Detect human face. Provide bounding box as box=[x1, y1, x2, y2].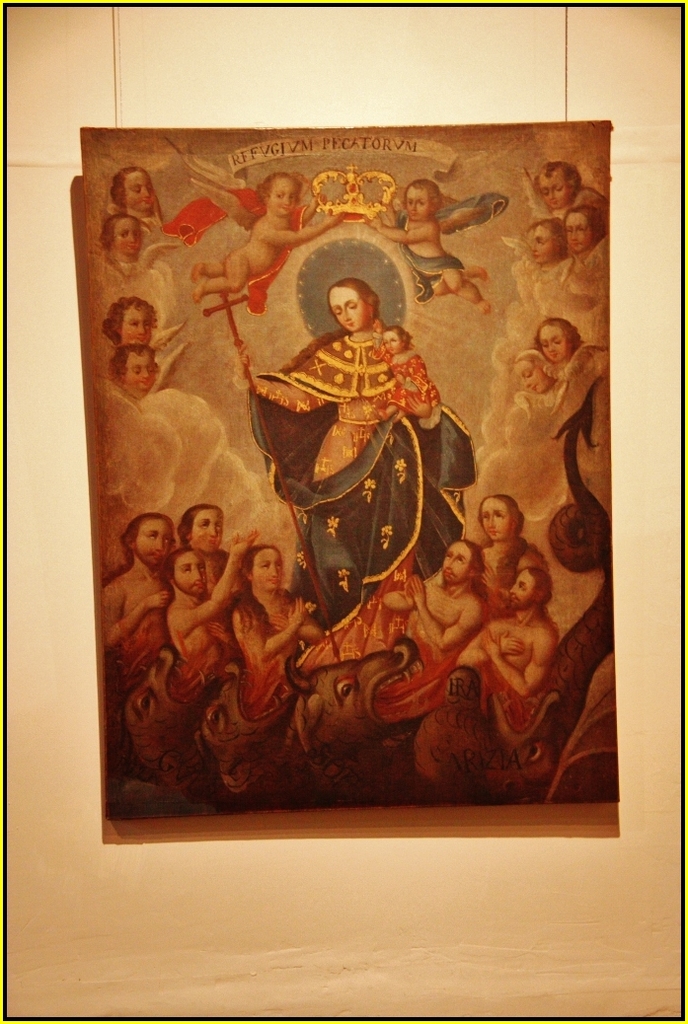
box=[186, 504, 221, 547].
